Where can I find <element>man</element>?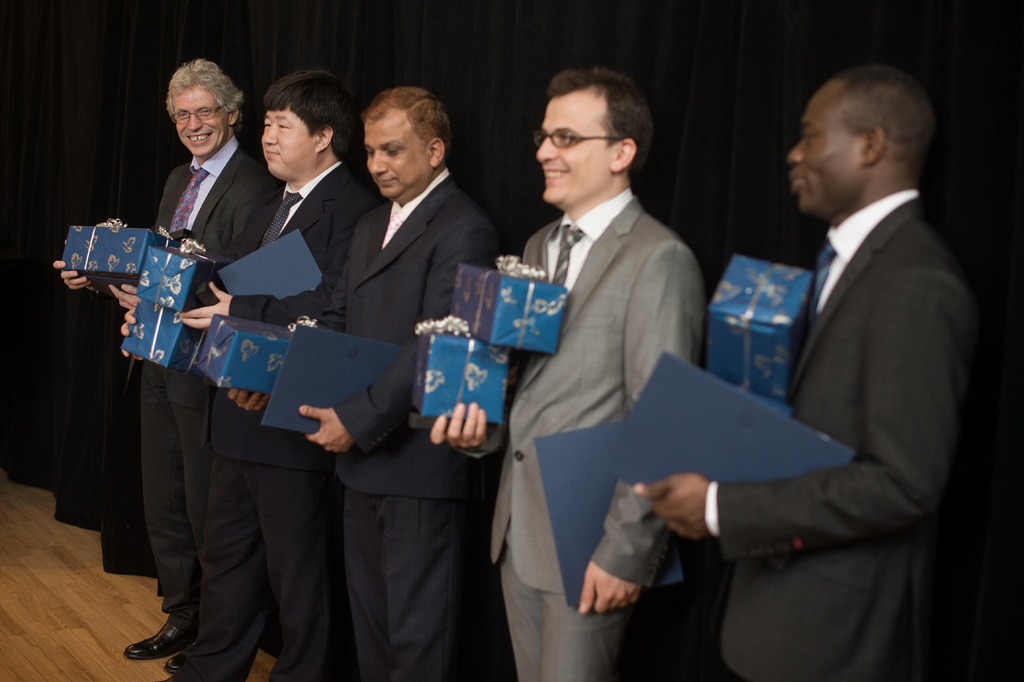
You can find it at bbox=[628, 68, 975, 681].
